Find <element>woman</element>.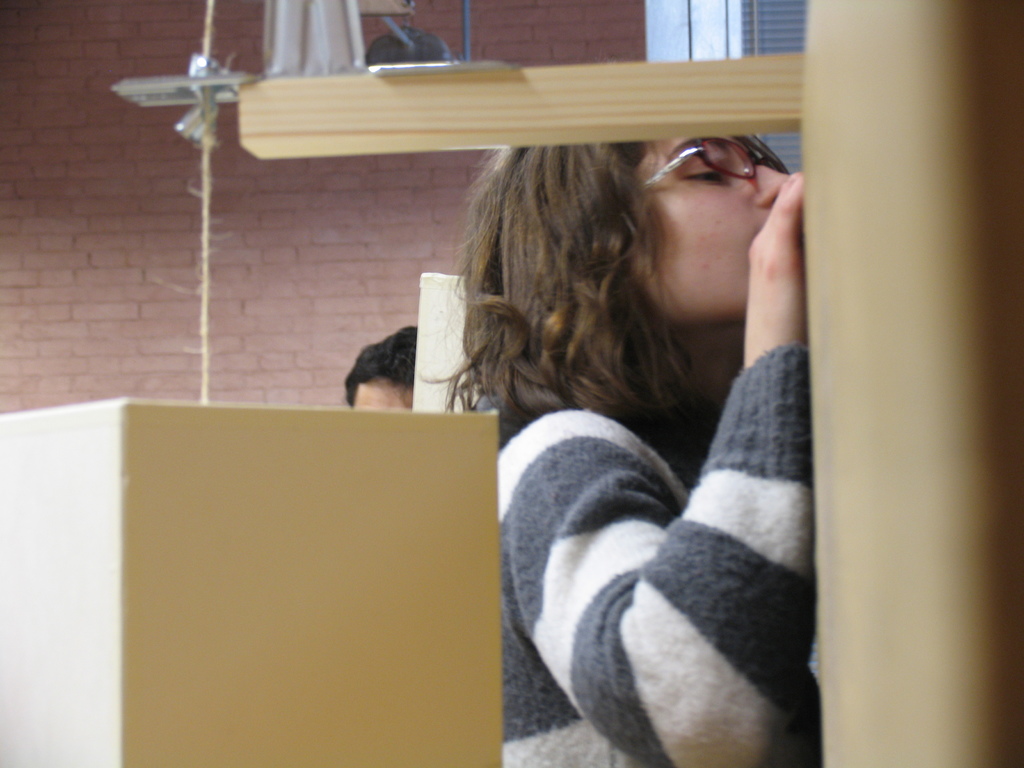
locate(398, 85, 845, 764).
